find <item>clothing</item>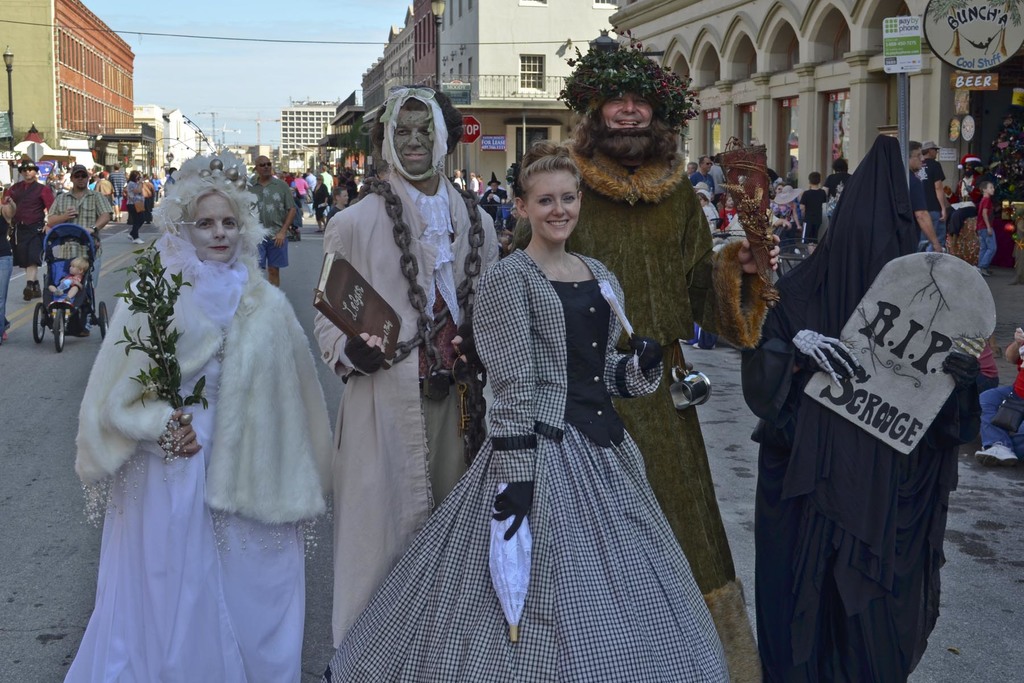
[left=563, top=150, right=776, bottom=682]
